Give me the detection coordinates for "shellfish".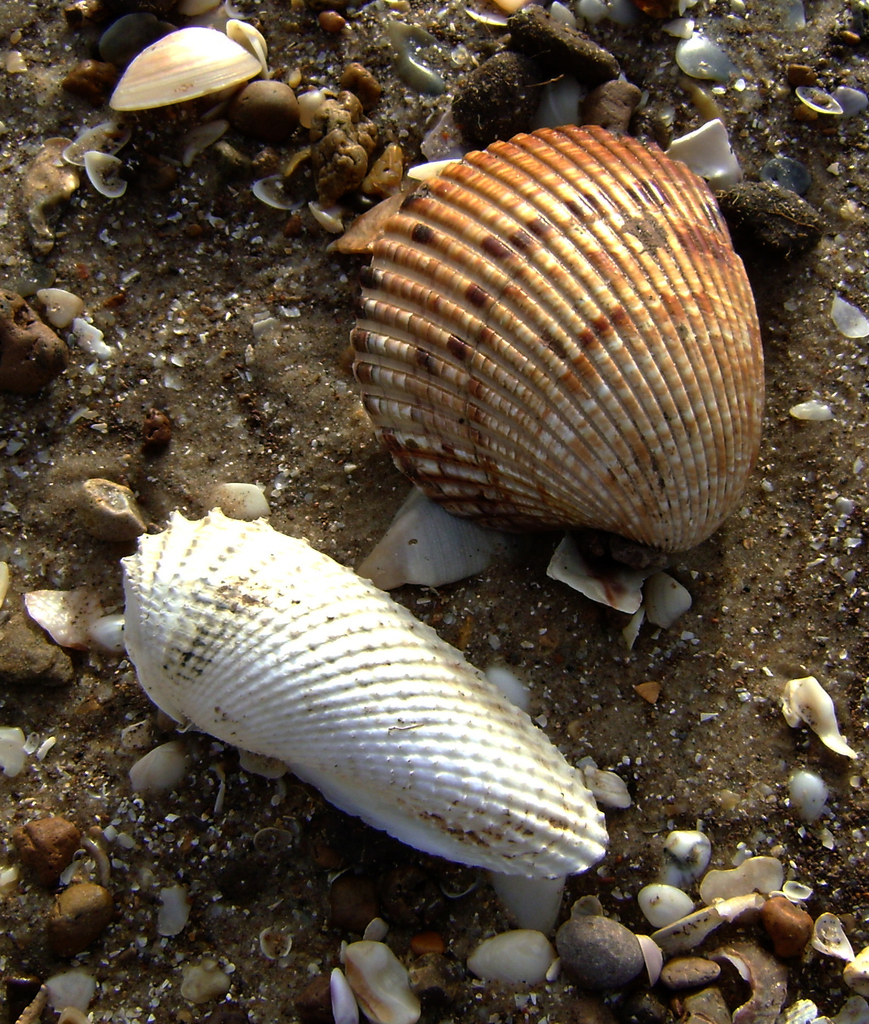
{"left": 113, "top": 514, "right": 612, "bottom": 886}.
